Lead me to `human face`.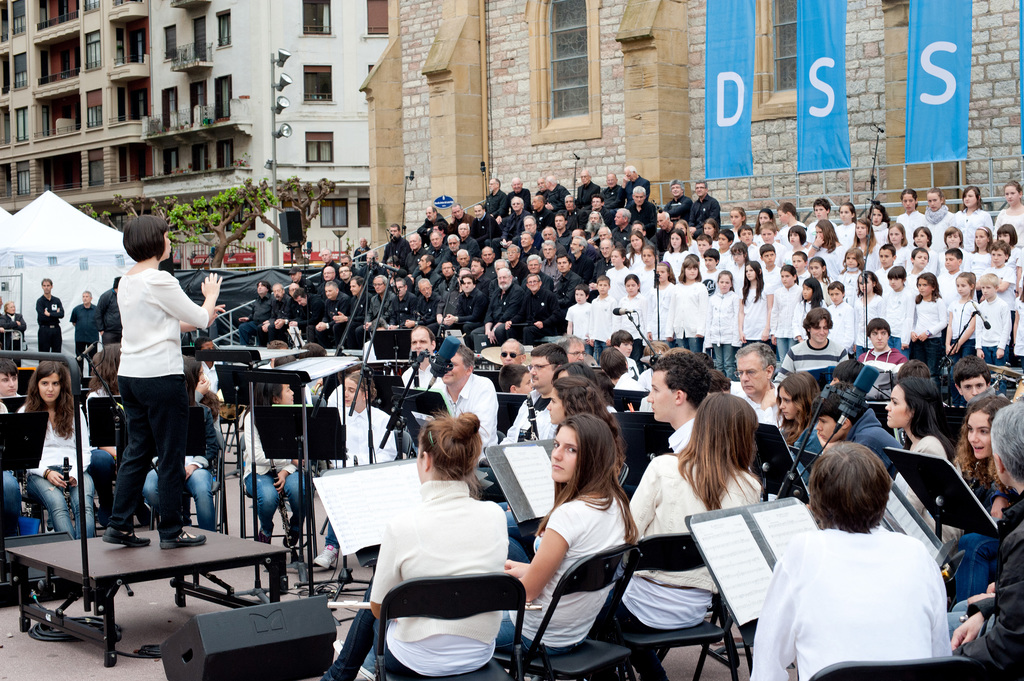
Lead to {"x1": 282, "y1": 385, "x2": 295, "y2": 403}.
